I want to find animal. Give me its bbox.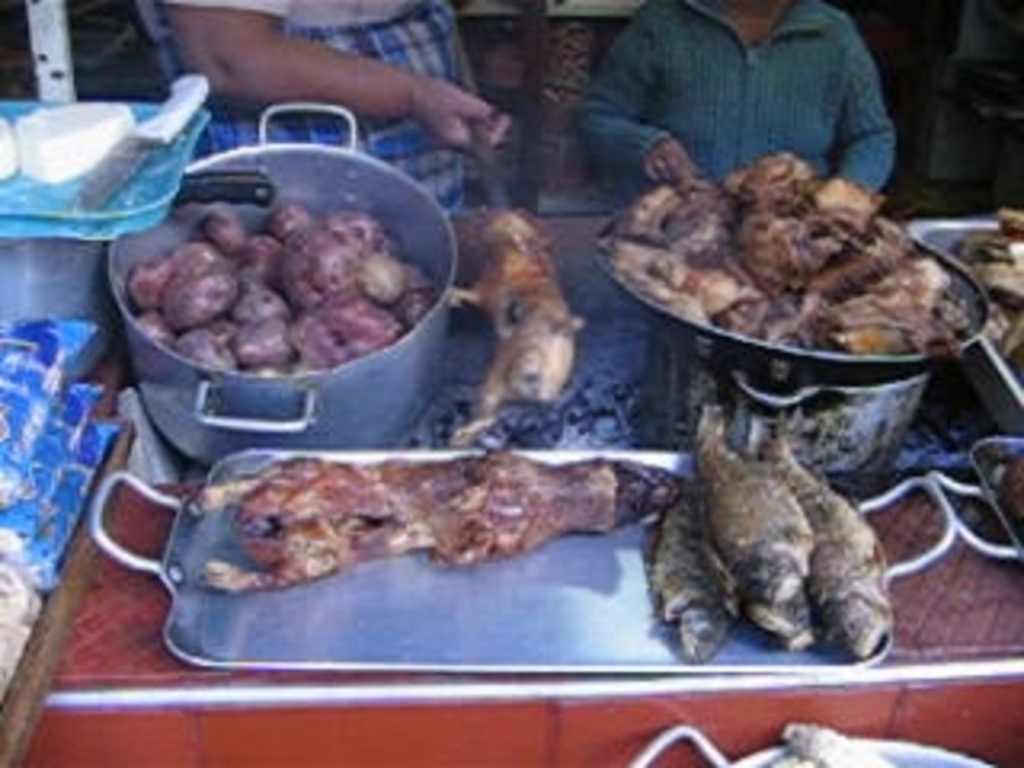
[634, 394, 902, 659].
